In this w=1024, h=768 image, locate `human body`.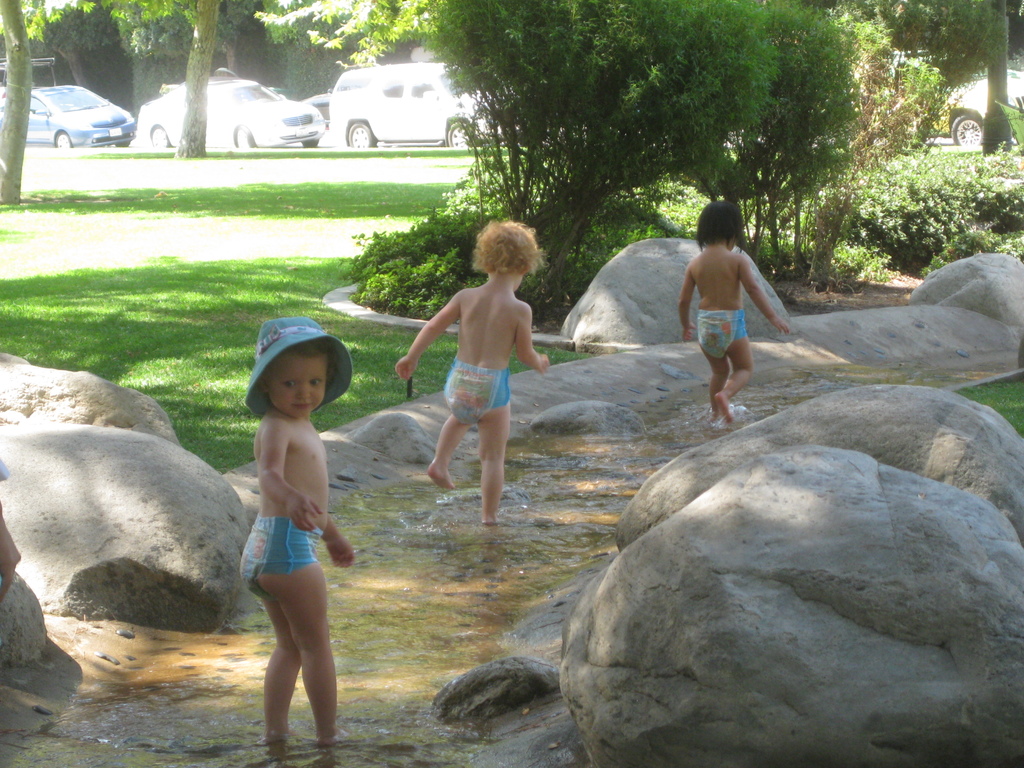
Bounding box: 232, 404, 369, 748.
